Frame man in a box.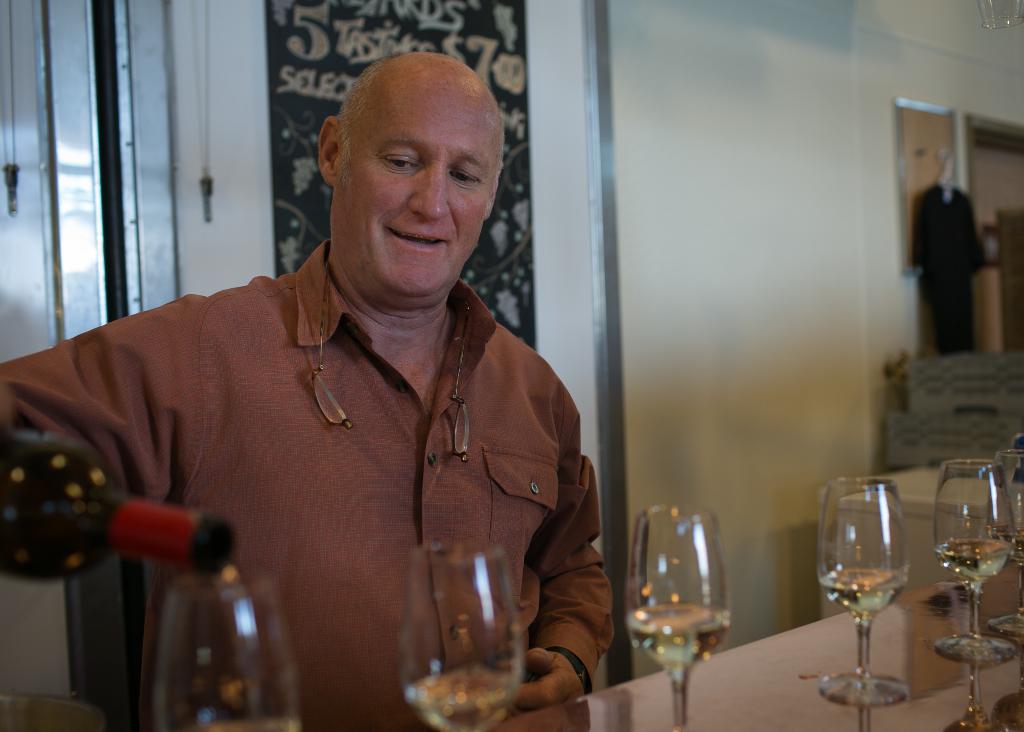
pyautogui.locateOnScreen(55, 51, 622, 721).
